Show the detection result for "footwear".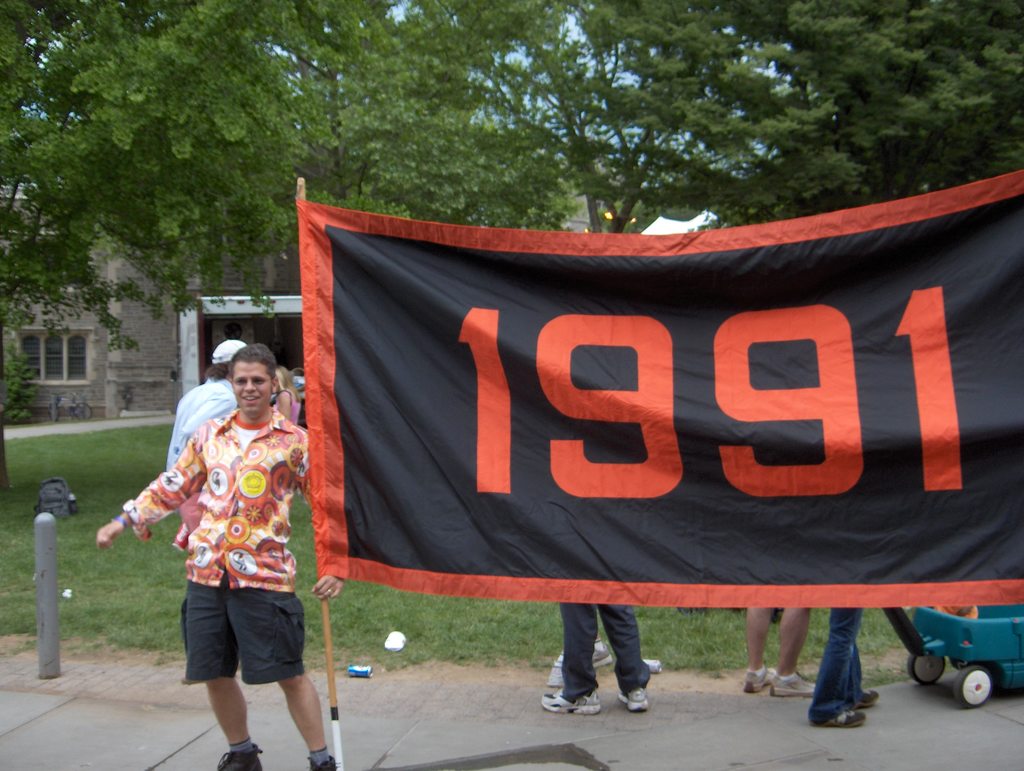
region(591, 644, 613, 667).
